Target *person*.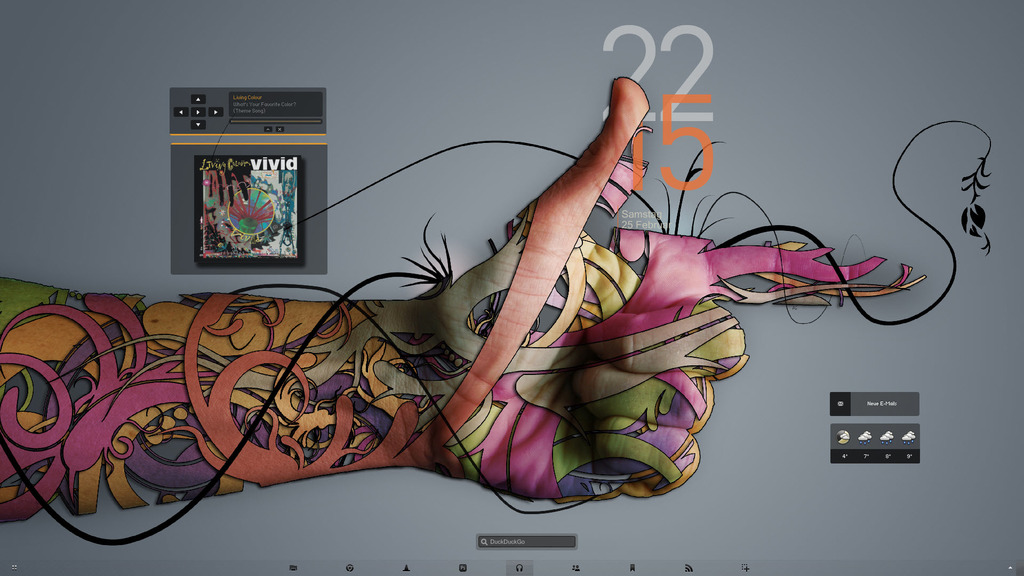
Target region: left=91, top=101, right=858, bottom=542.
